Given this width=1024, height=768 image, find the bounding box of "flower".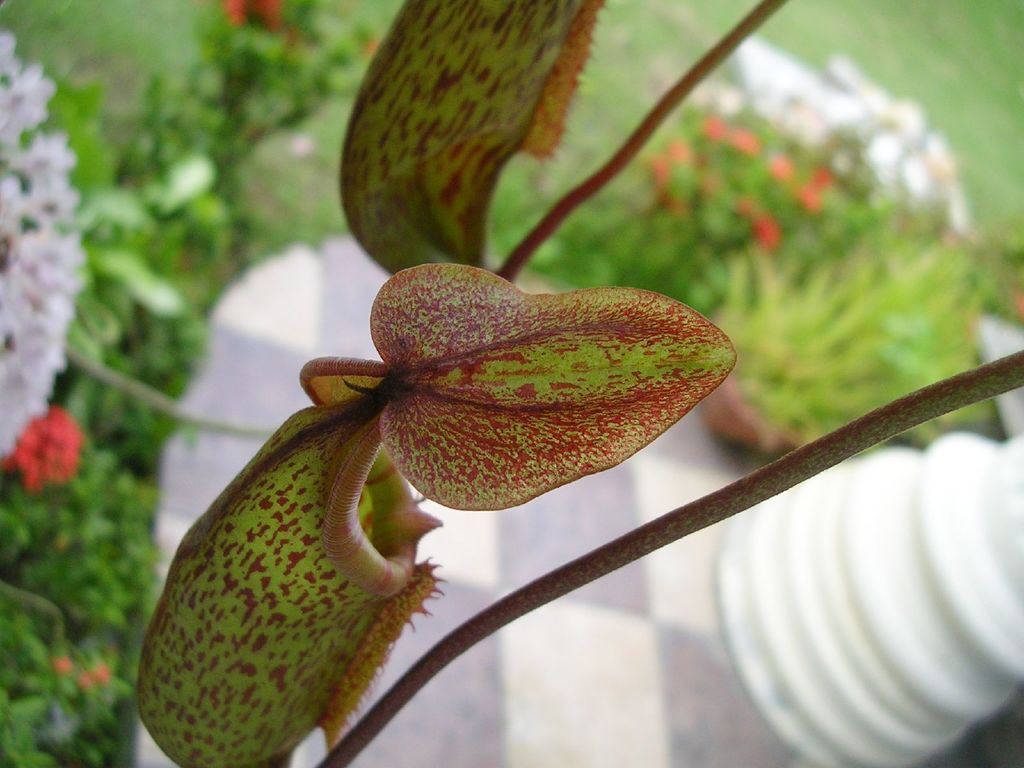
crop(223, 0, 283, 32).
